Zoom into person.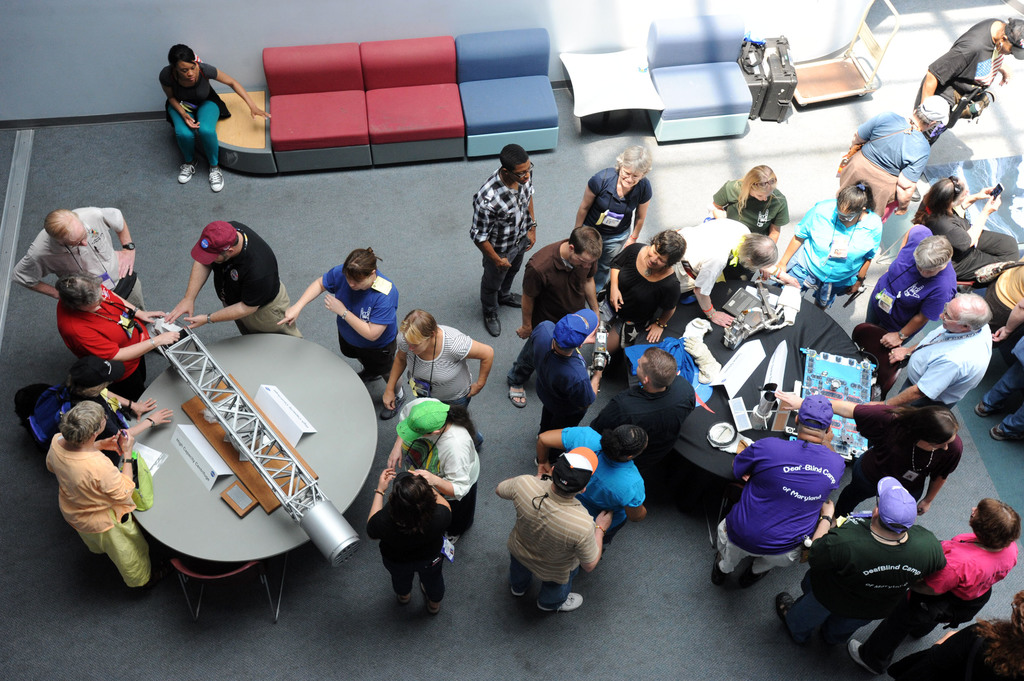
Zoom target: l=57, t=273, r=179, b=412.
